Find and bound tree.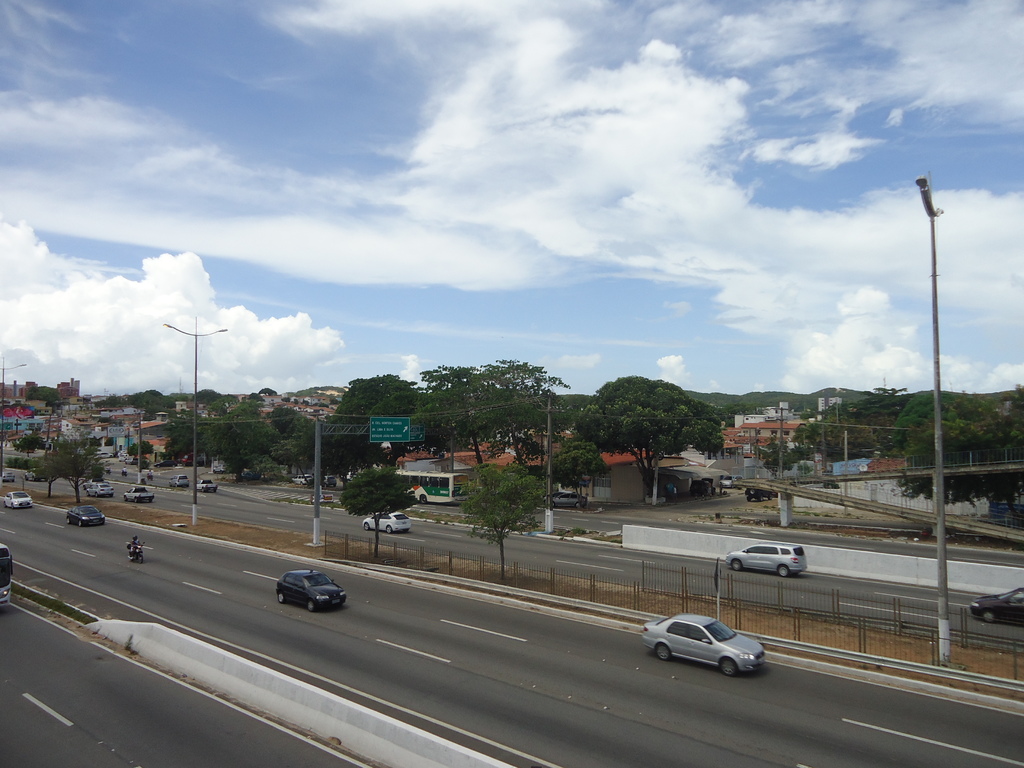
Bound: region(342, 462, 415, 556).
